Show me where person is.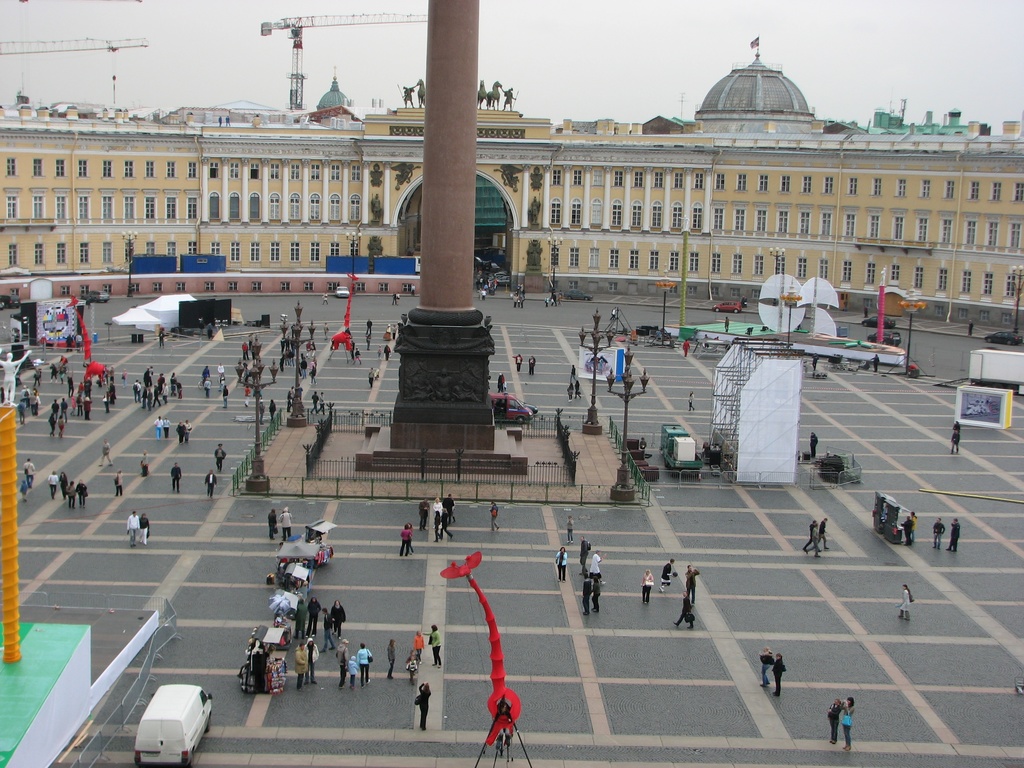
person is at 904/514/920/544.
